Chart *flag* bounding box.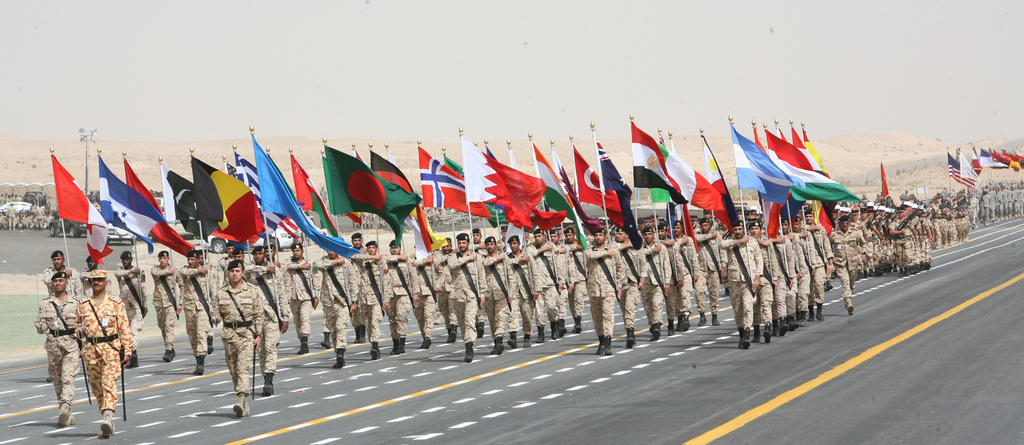
Charted: x1=122 y1=155 x2=196 y2=259.
